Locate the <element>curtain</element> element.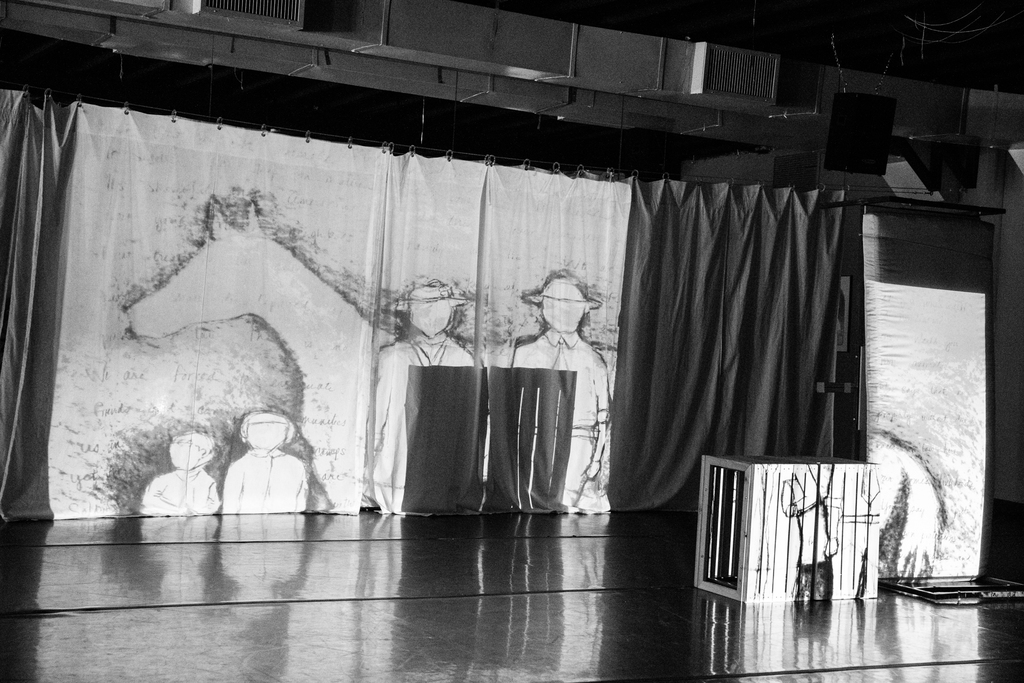
Element bbox: crop(591, 156, 892, 538).
